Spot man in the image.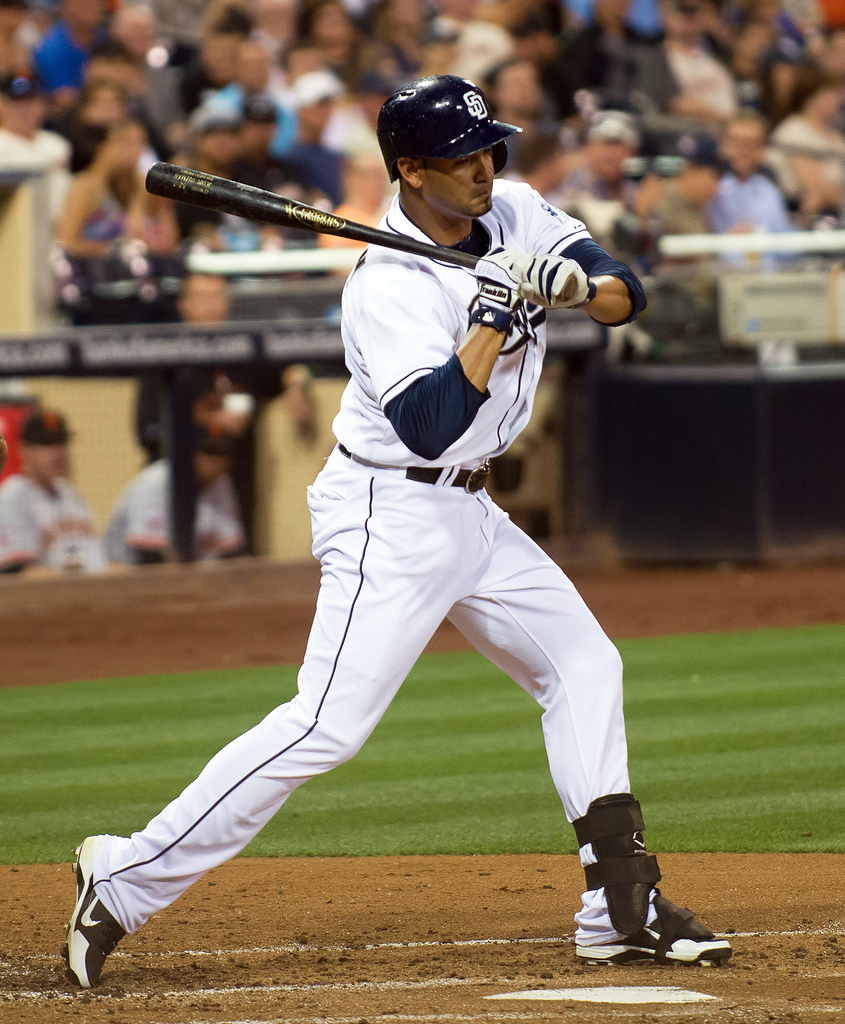
man found at 167 111 246 257.
